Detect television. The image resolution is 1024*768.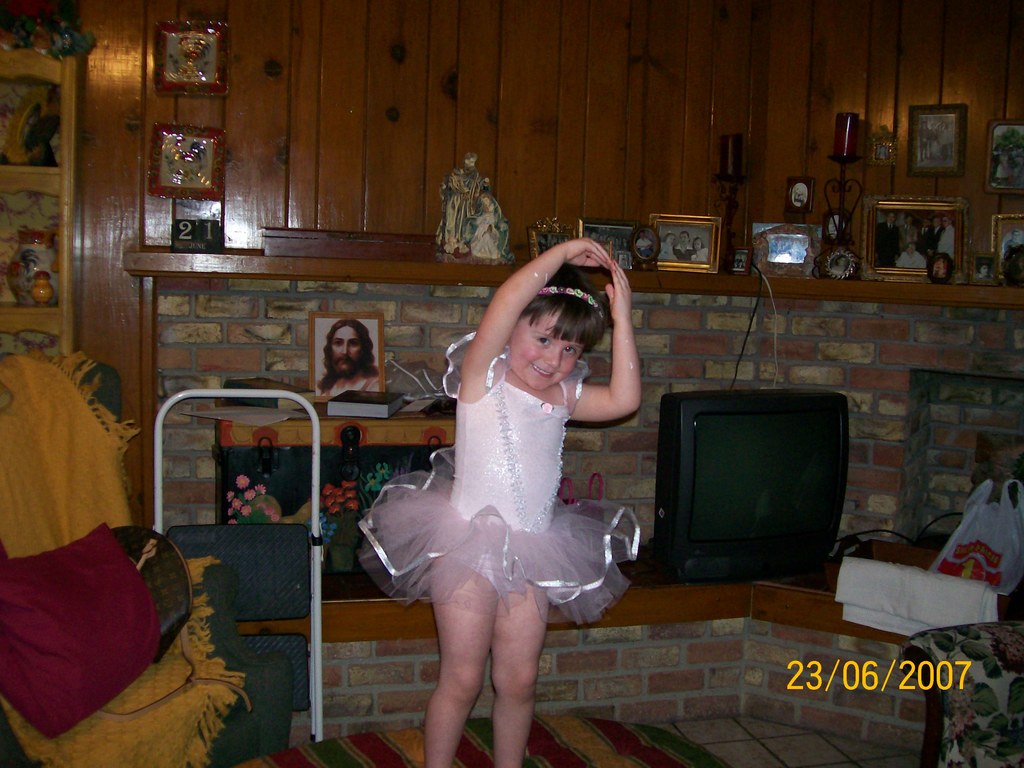
region(667, 395, 847, 565).
